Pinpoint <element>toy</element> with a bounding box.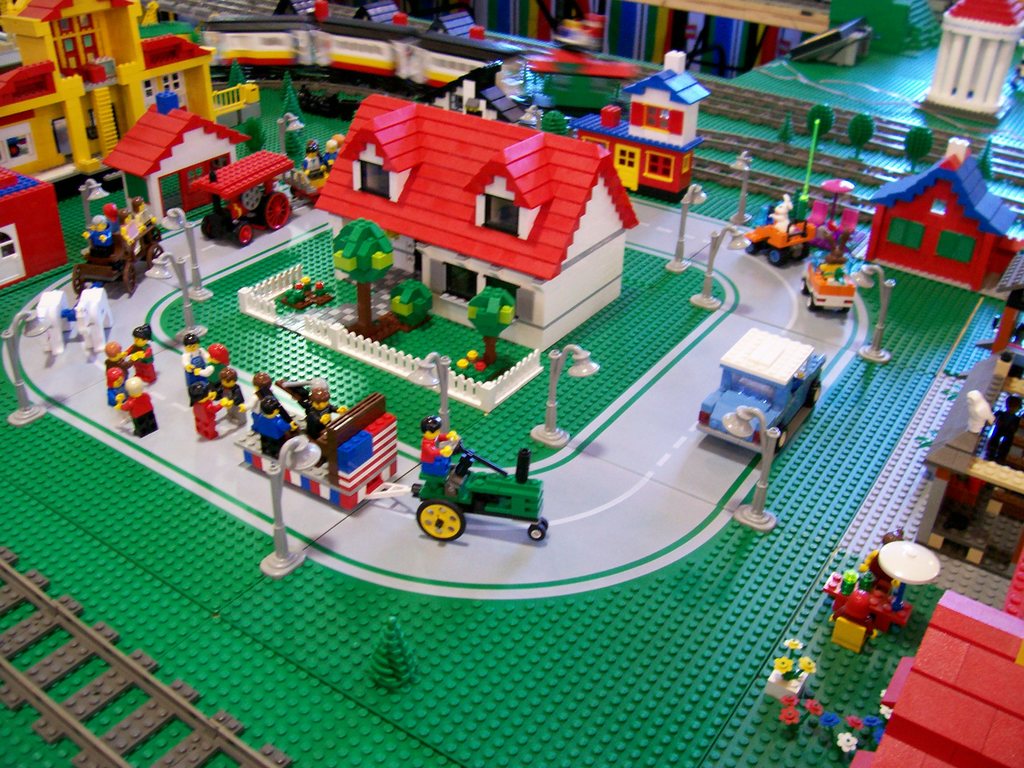
<region>0, 169, 74, 294</region>.
